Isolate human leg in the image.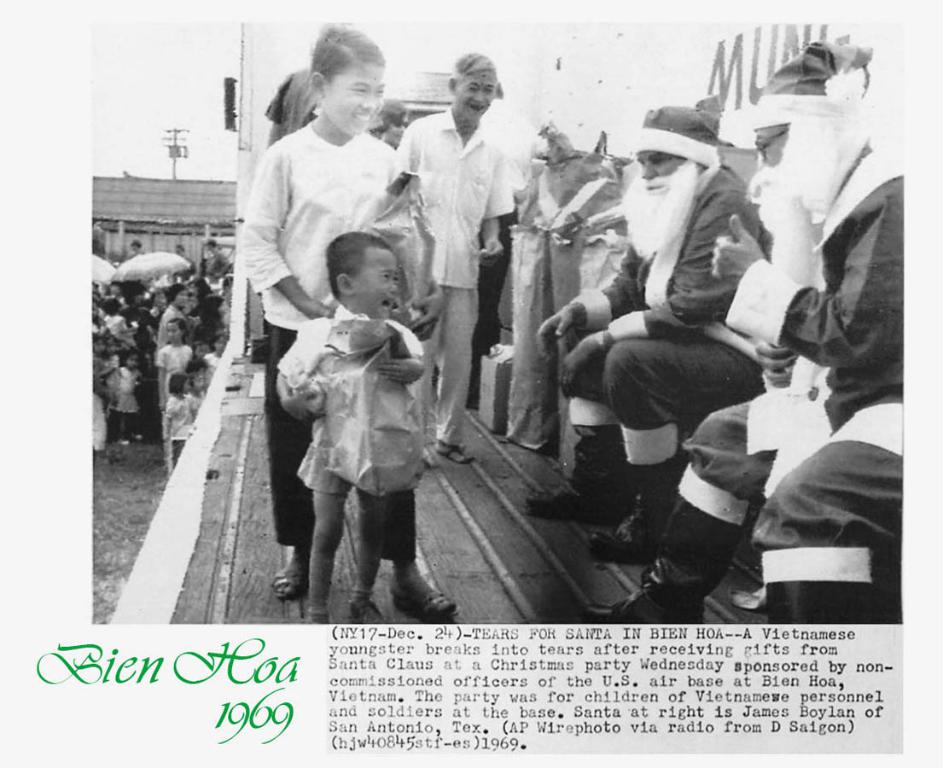
Isolated region: (left=388, top=497, right=458, bottom=620).
